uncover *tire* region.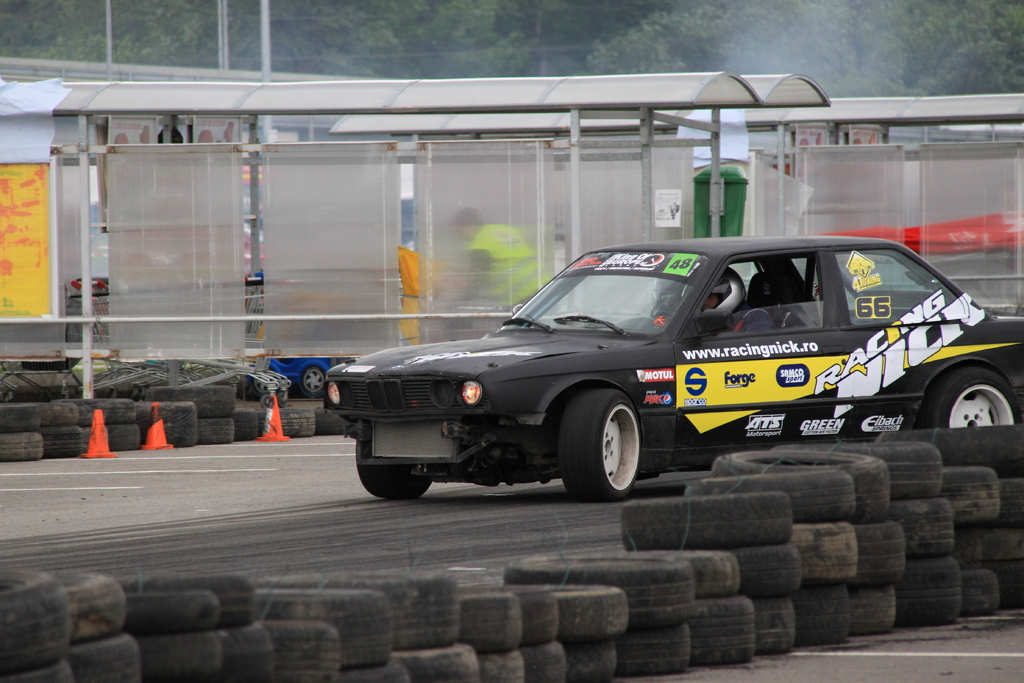
Uncovered: box(299, 365, 325, 398).
